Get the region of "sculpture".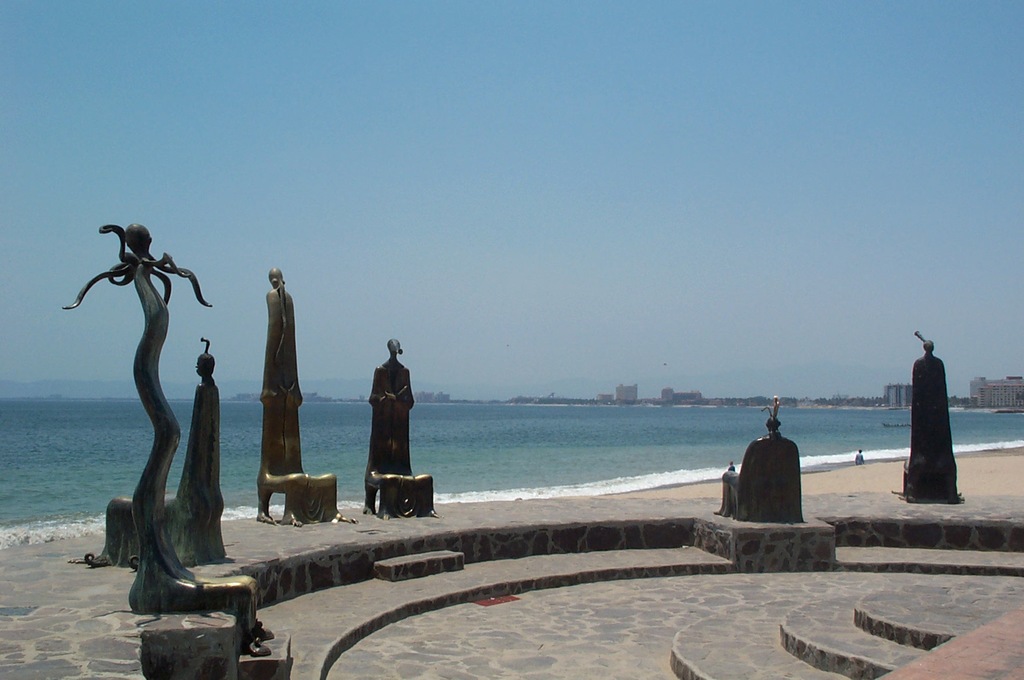
[left=248, top=261, right=349, bottom=523].
